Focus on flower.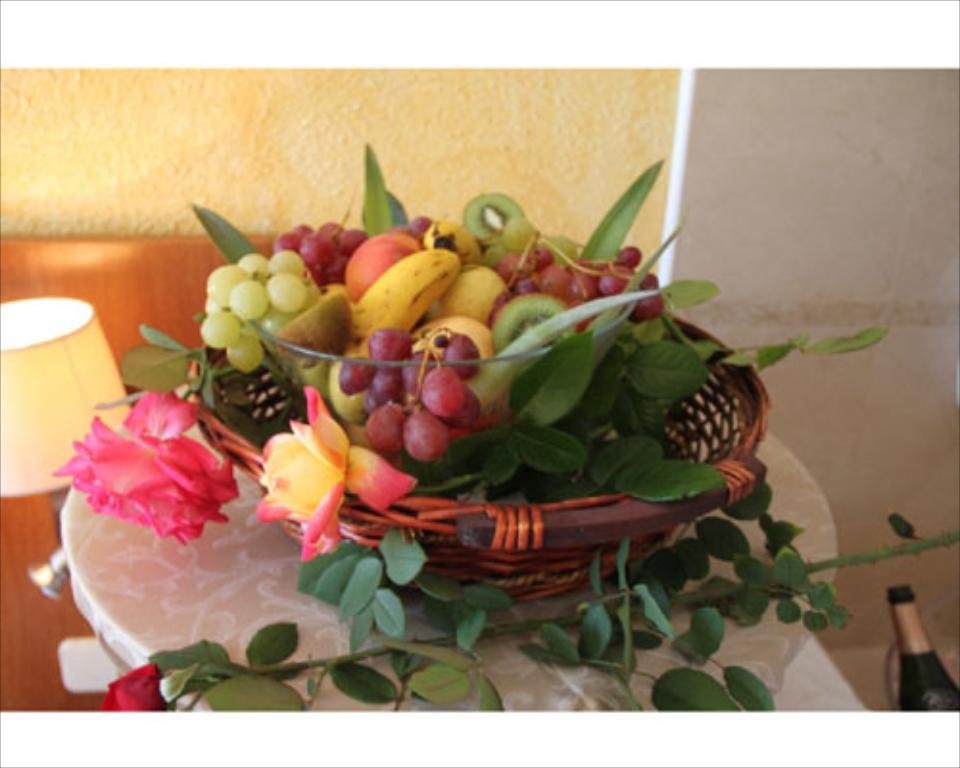
Focused at 253, 378, 415, 570.
